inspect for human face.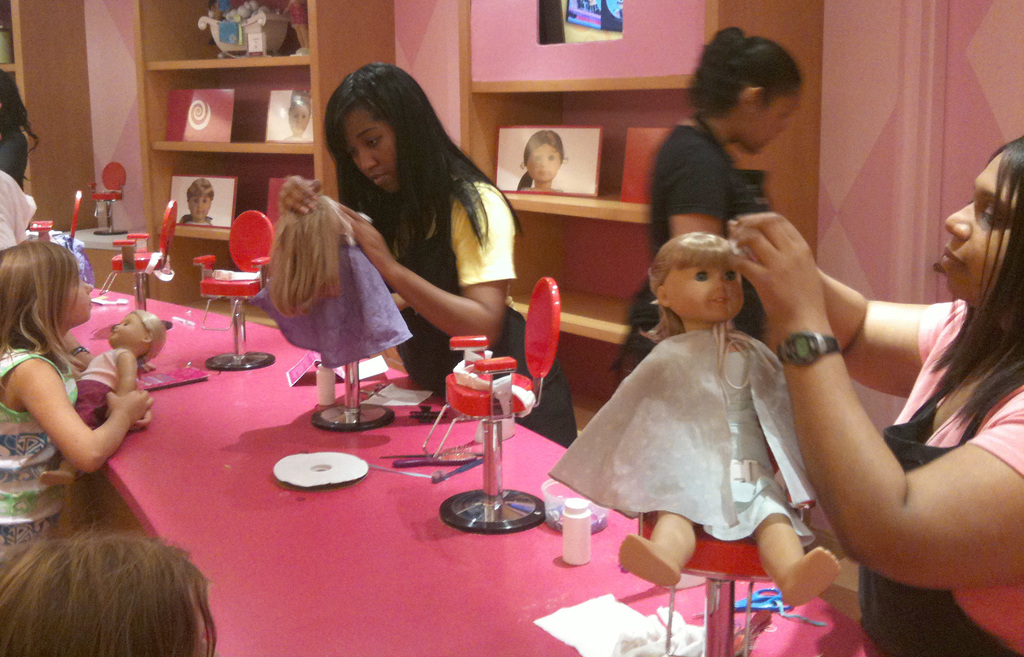
Inspection: box=[754, 96, 795, 145].
